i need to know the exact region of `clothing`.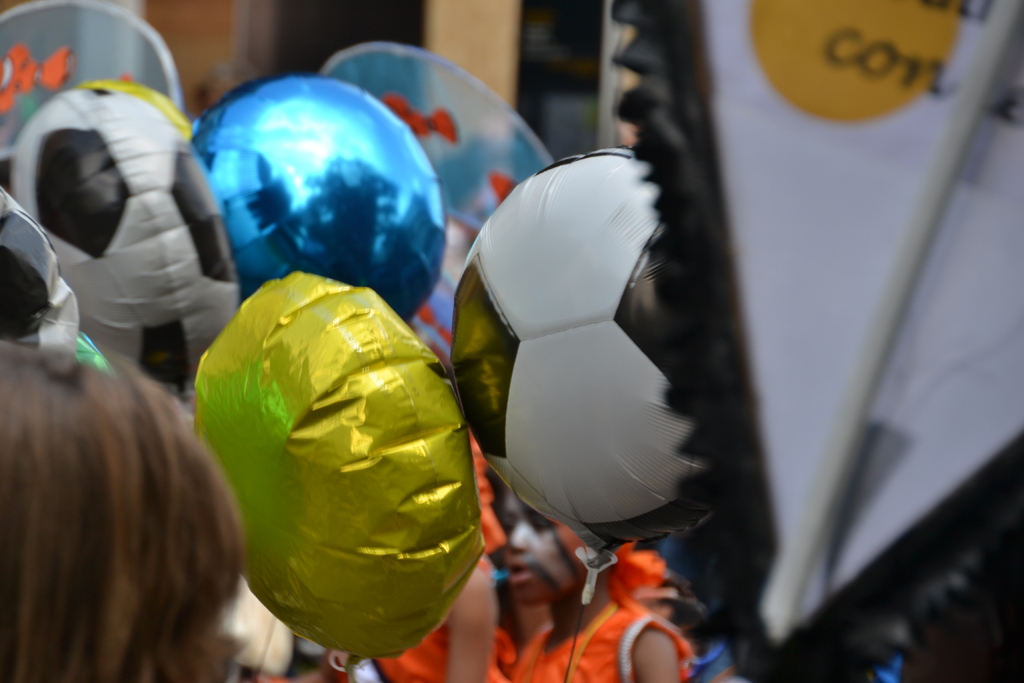
Region: (504,595,698,682).
